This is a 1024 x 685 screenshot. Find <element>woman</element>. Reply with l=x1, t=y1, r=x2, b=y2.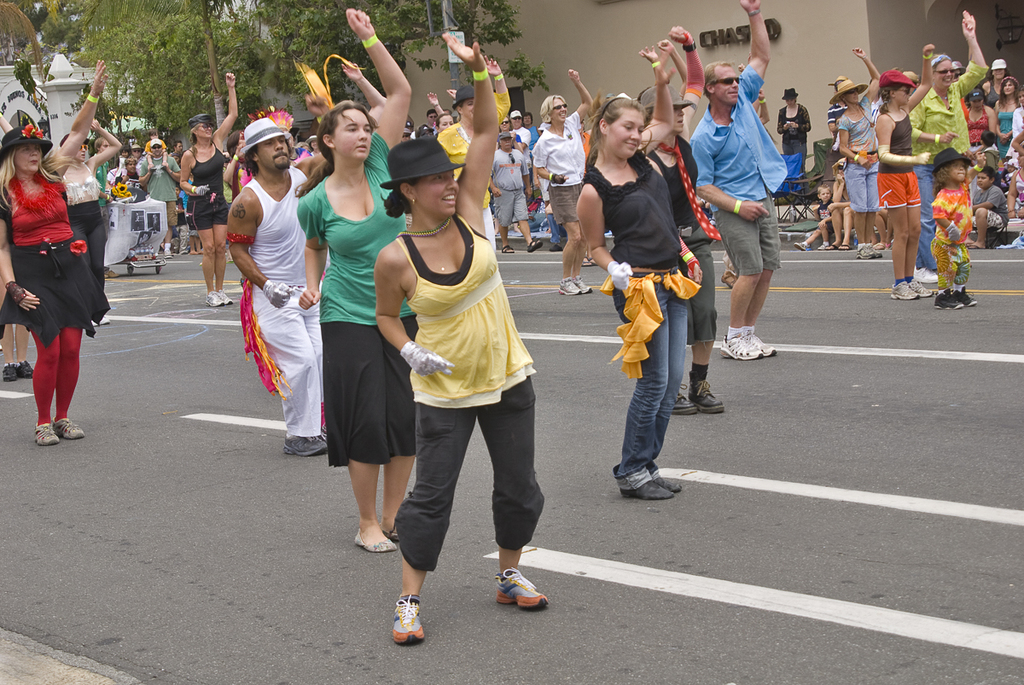
l=294, t=8, r=415, b=551.
